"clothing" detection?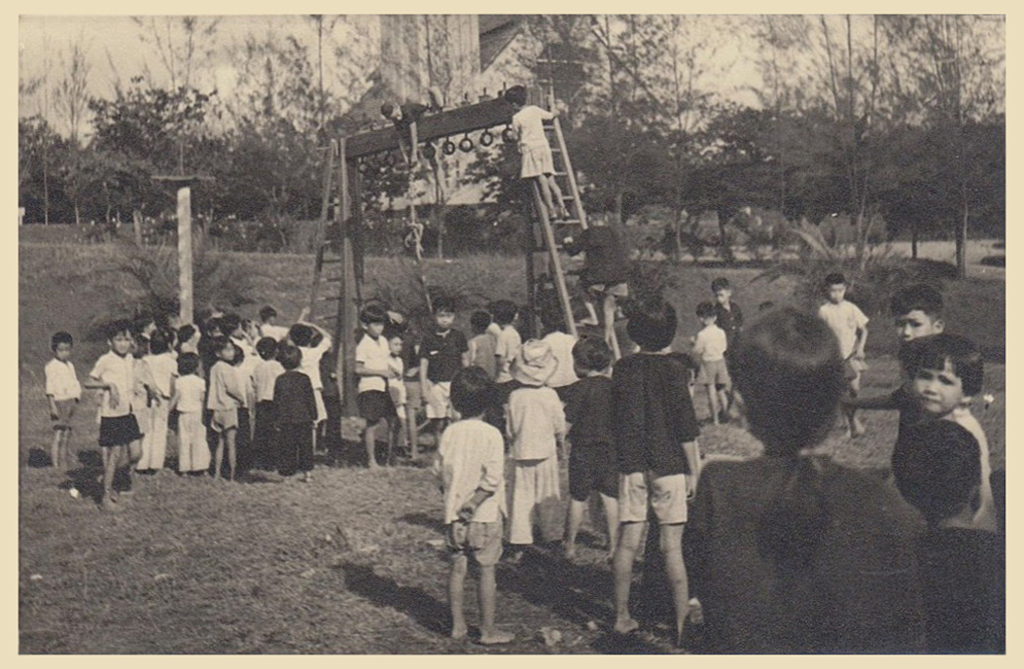
(43, 354, 83, 435)
